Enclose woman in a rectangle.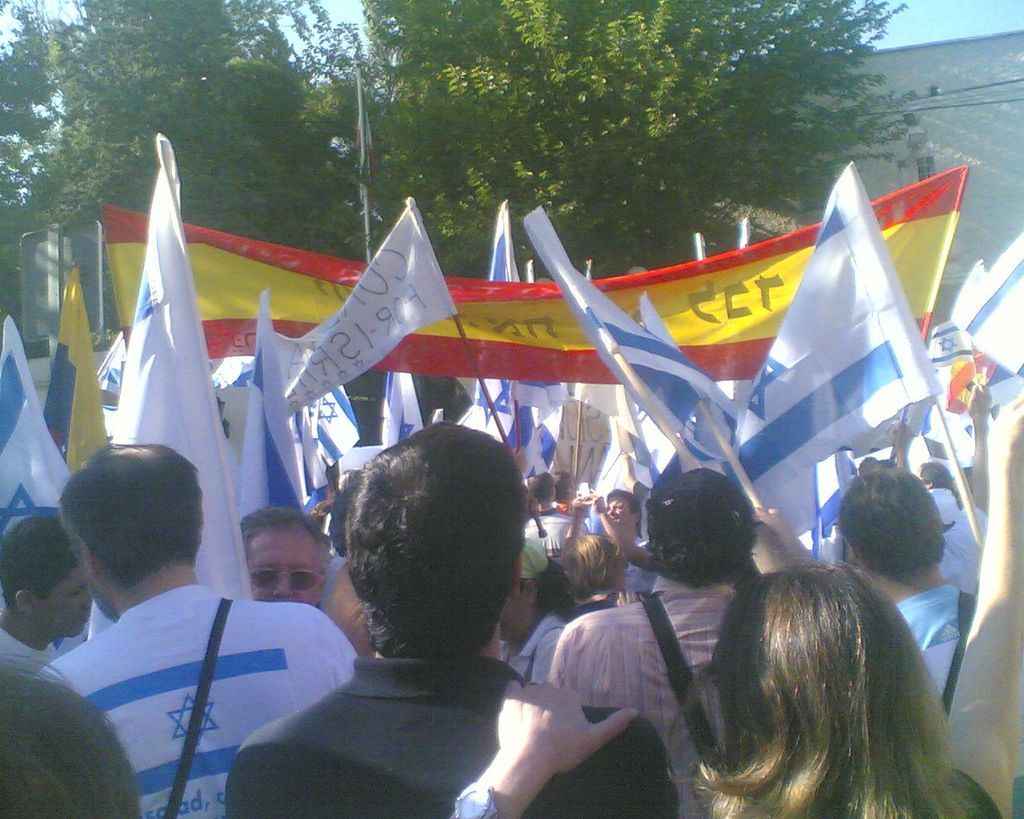
region(560, 529, 627, 622).
